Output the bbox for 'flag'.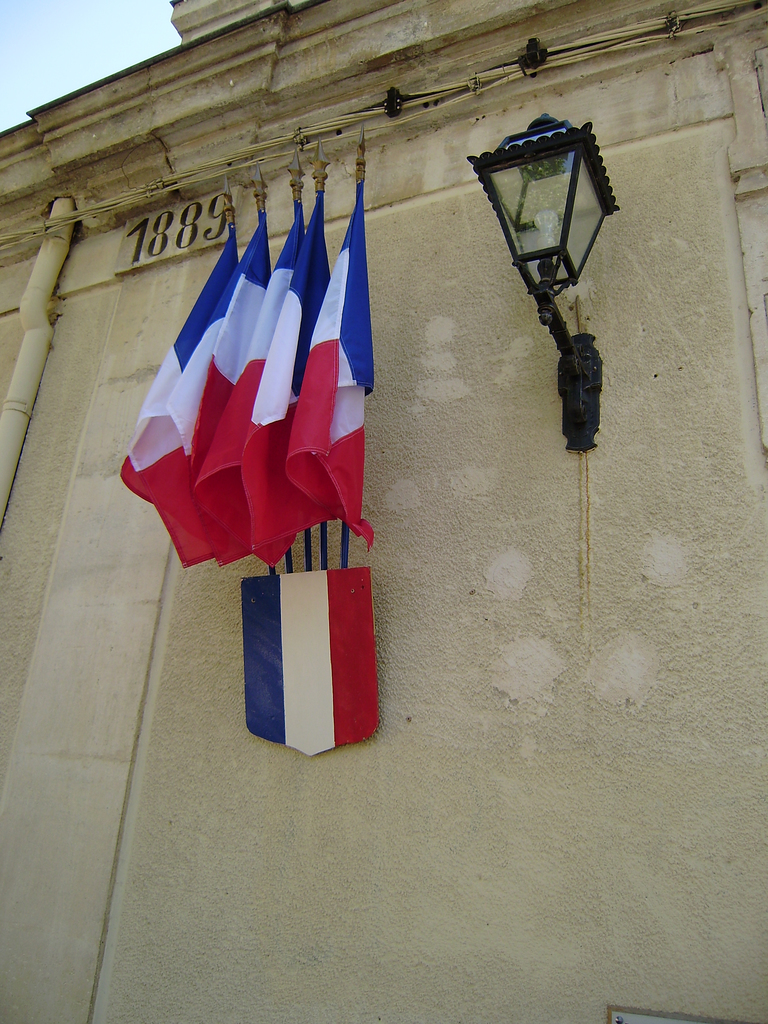
288/172/377/546.
